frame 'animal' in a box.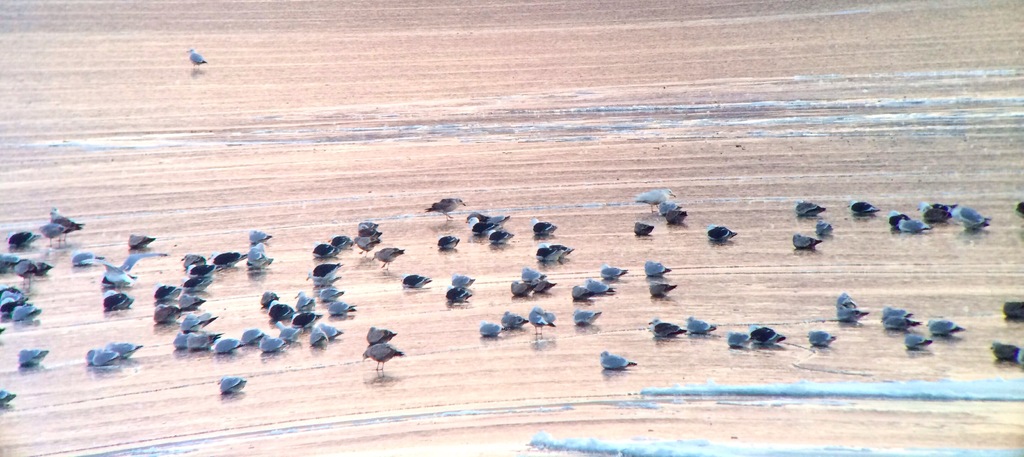
85 247 172 293.
